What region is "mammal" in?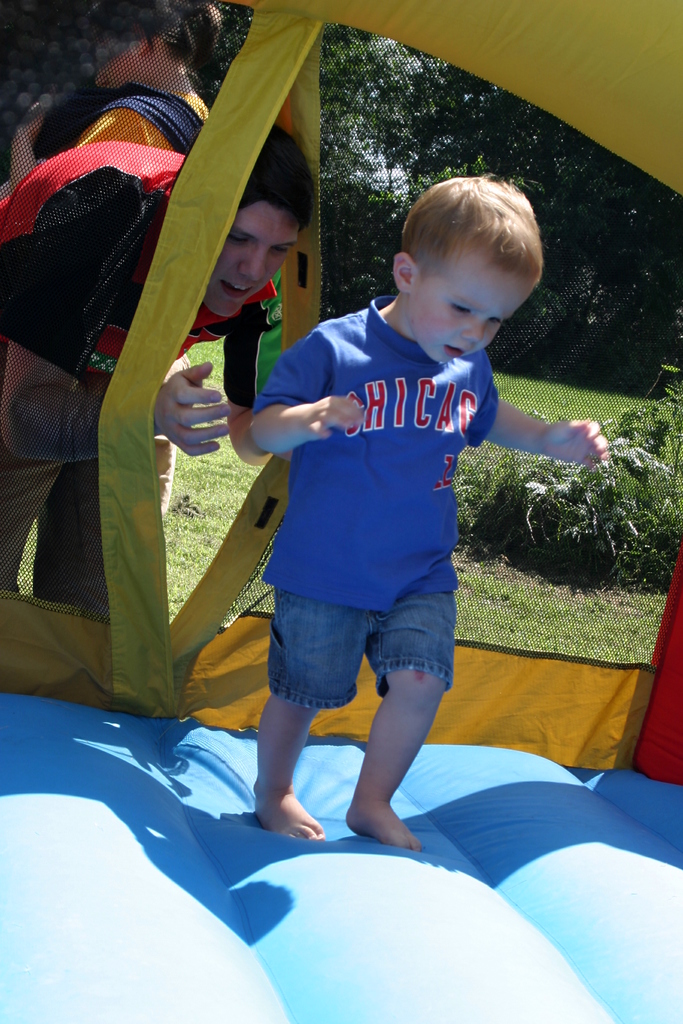
0,0,215,616.
